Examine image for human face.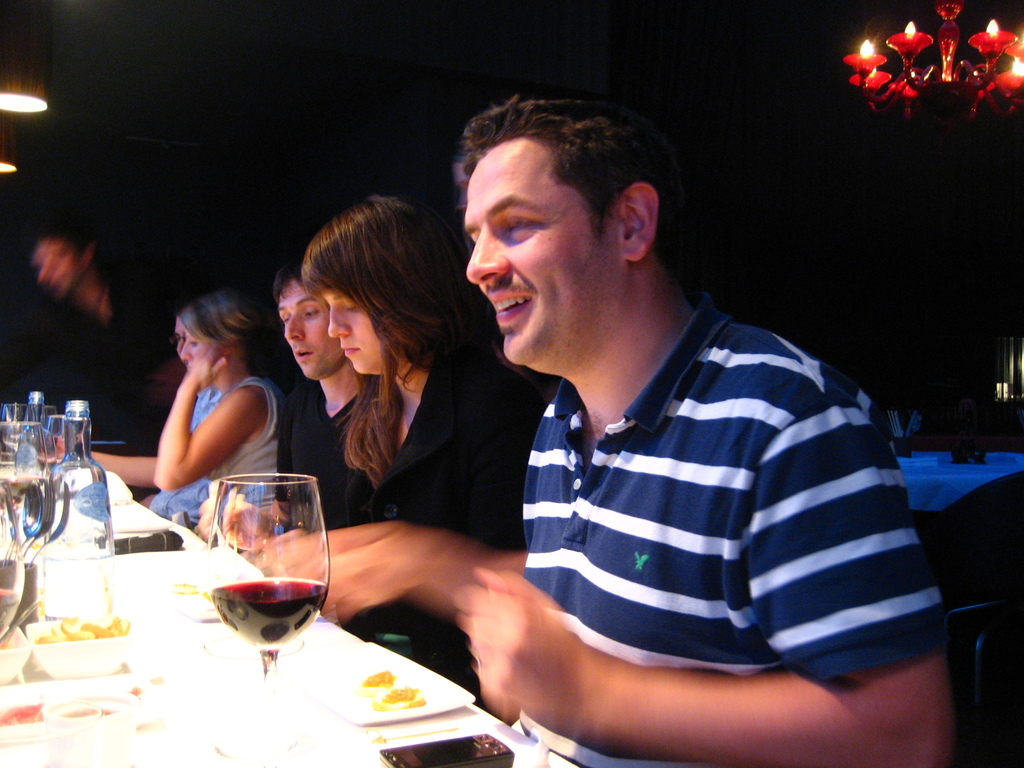
Examination result: 285,275,337,385.
